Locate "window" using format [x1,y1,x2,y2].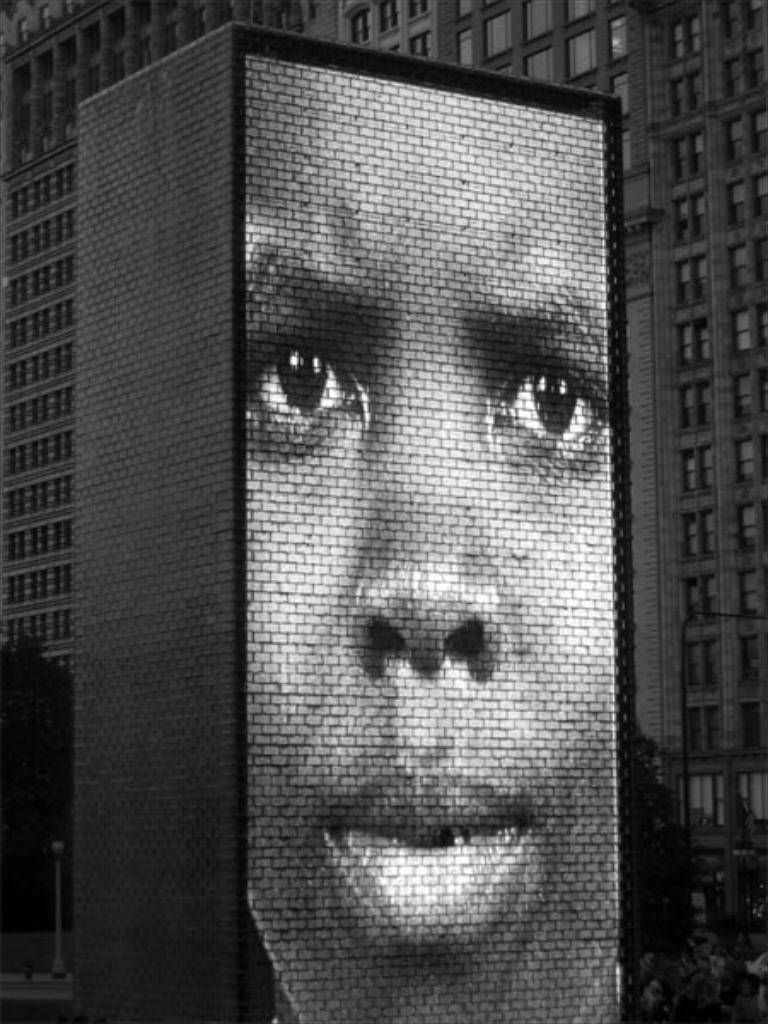
[712,0,766,41].
